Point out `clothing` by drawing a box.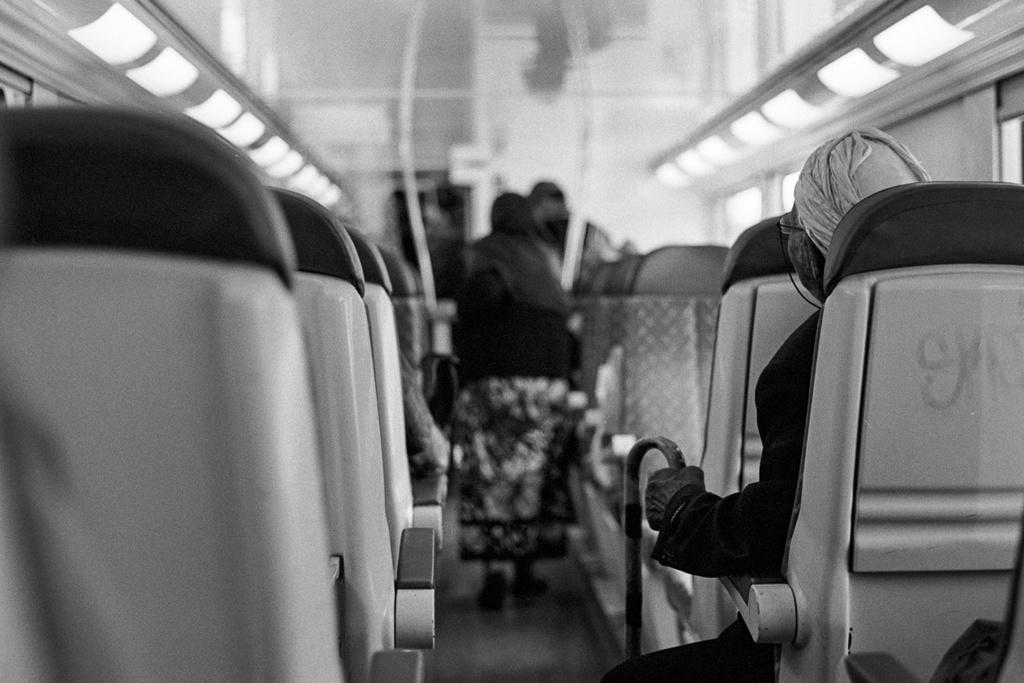
600/302/824/682.
